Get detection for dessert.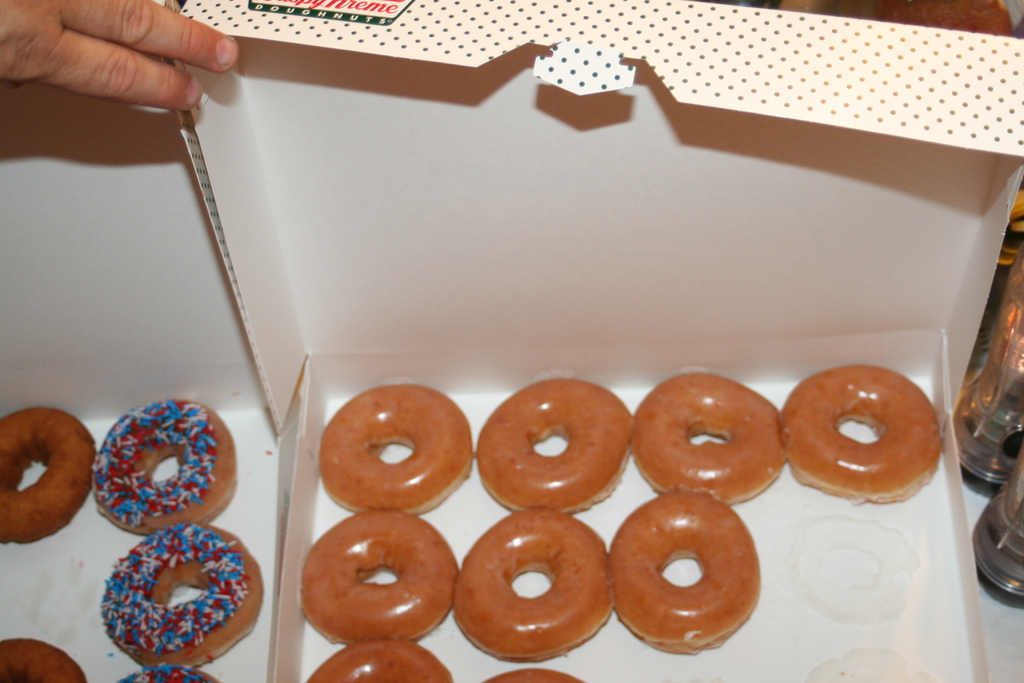
Detection: {"x1": 589, "y1": 496, "x2": 764, "y2": 656}.
